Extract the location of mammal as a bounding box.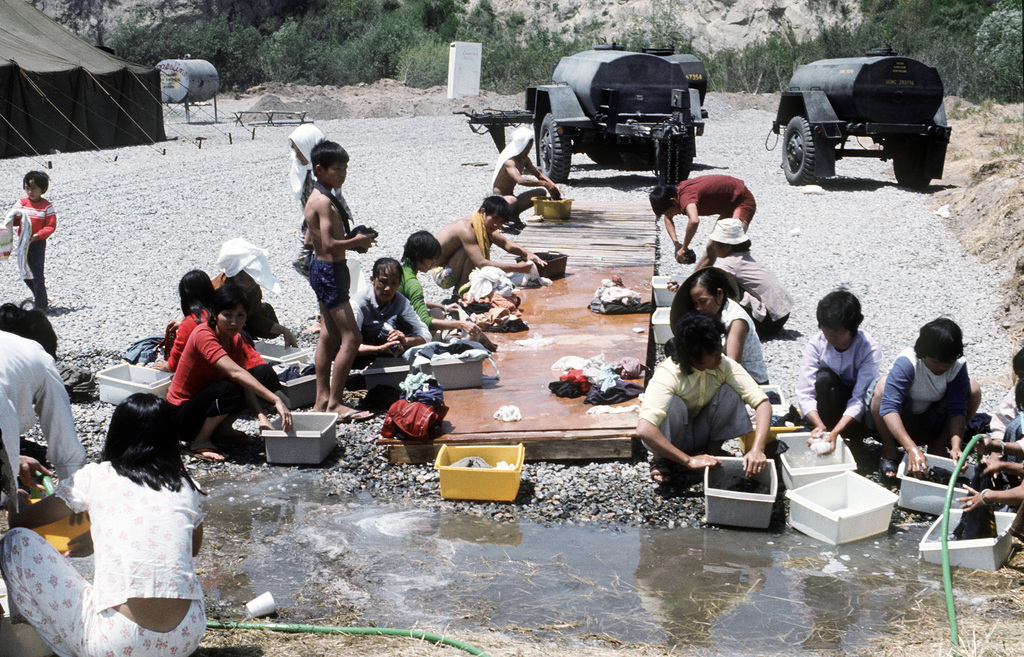
Rect(212, 234, 302, 349).
